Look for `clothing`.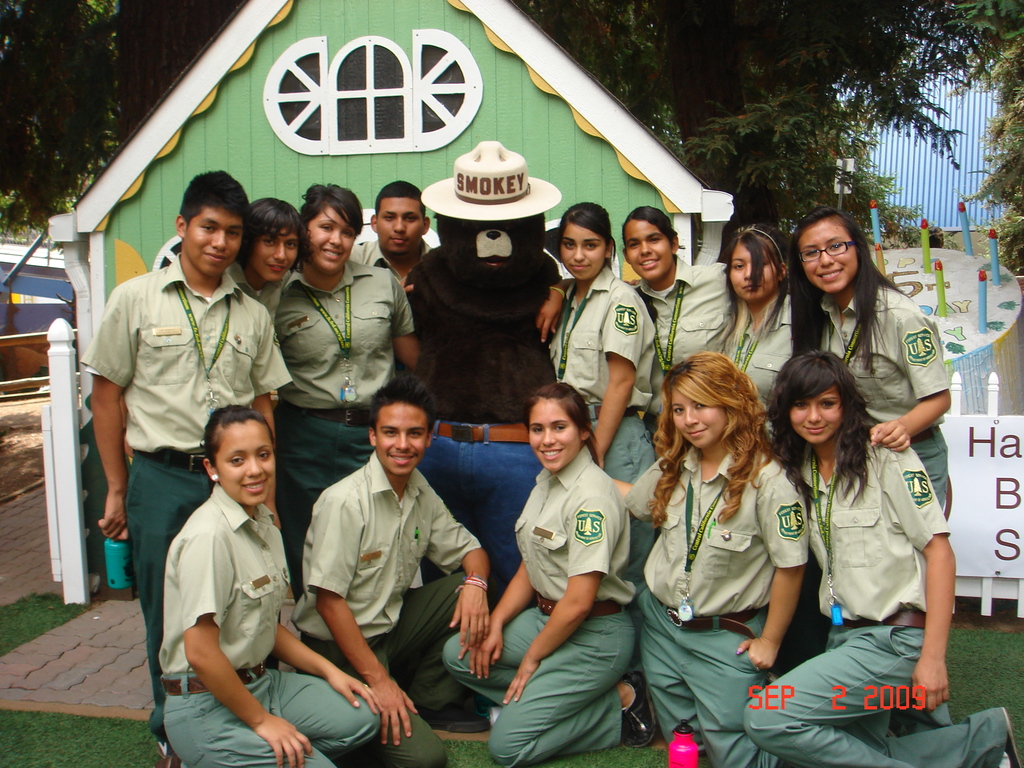
Found: x1=348, y1=233, x2=436, y2=289.
